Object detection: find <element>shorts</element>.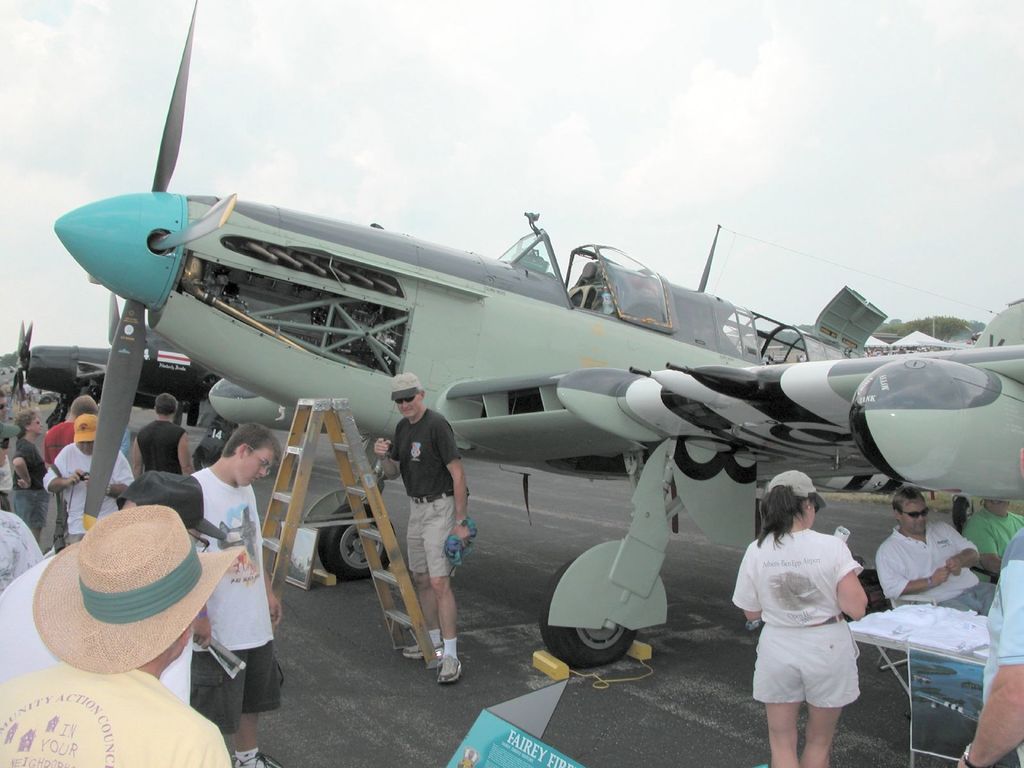
select_region(193, 643, 287, 733).
